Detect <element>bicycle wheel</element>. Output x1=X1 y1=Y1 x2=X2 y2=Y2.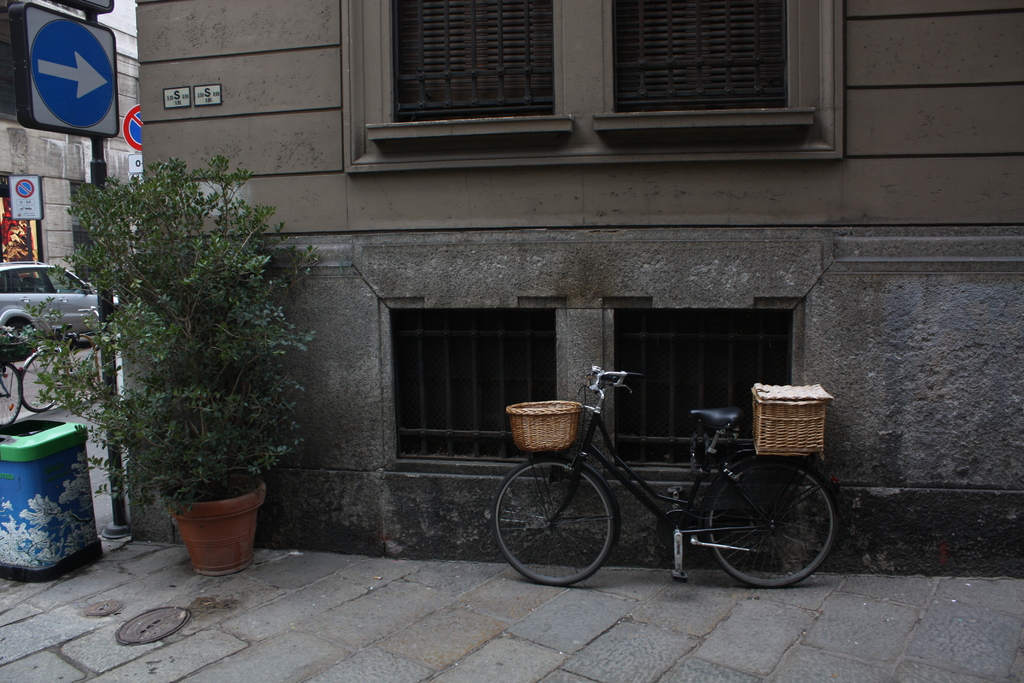
x1=488 y1=449 x2=623 y2=593.
